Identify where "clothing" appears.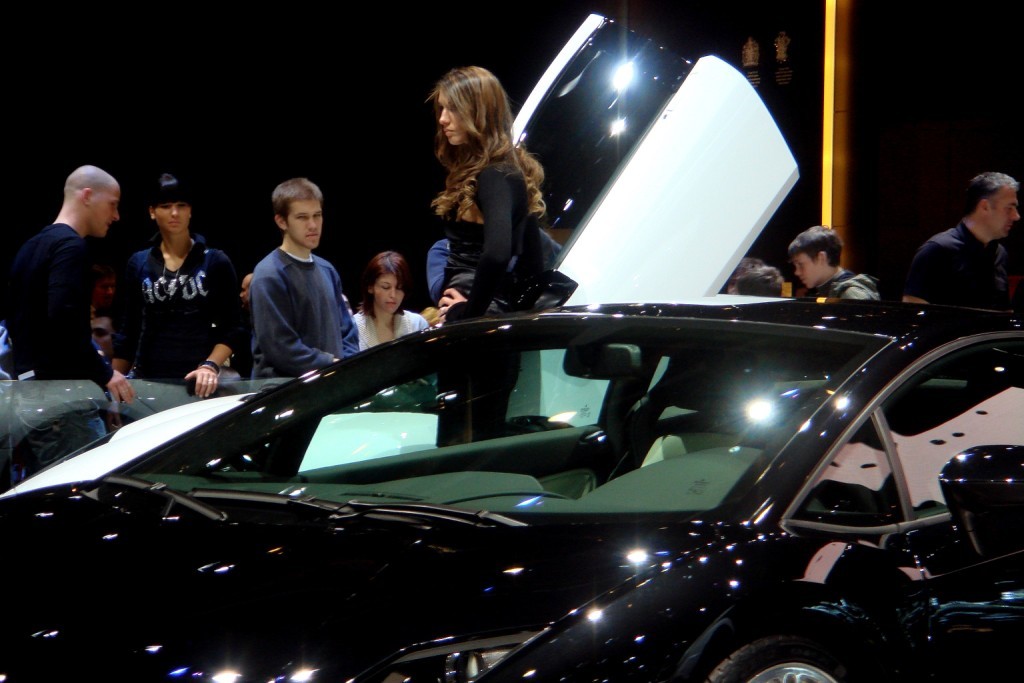
Appears at bbox=(249, 247, 360, 380).
